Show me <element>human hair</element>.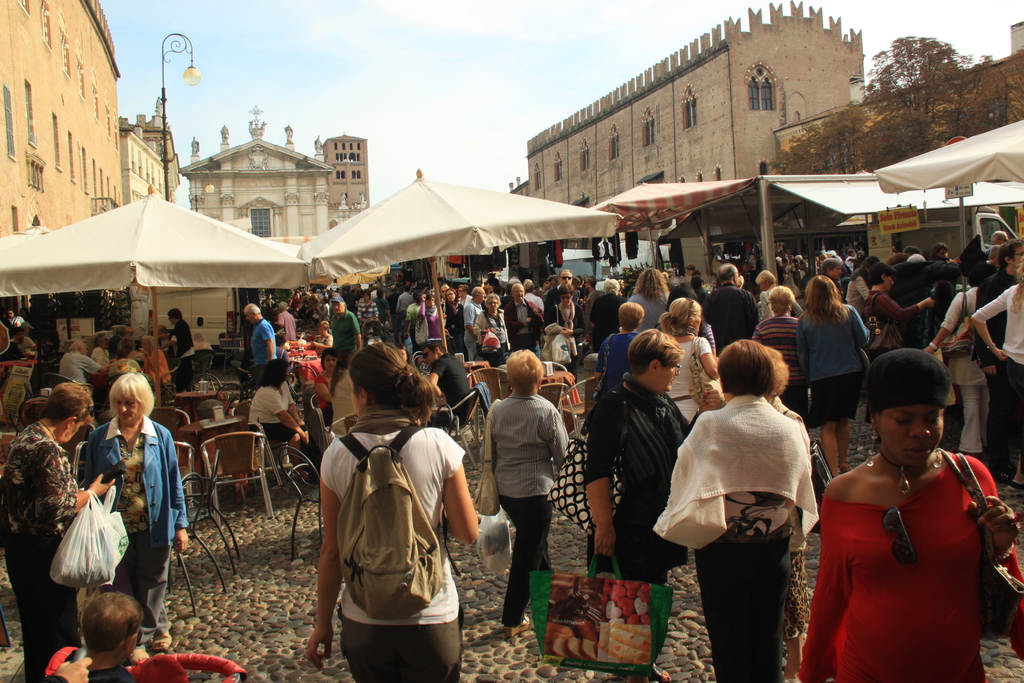
<element>human hair</element> is here: pyautogui.locateOnScreen(868, 261, 896, 287).
